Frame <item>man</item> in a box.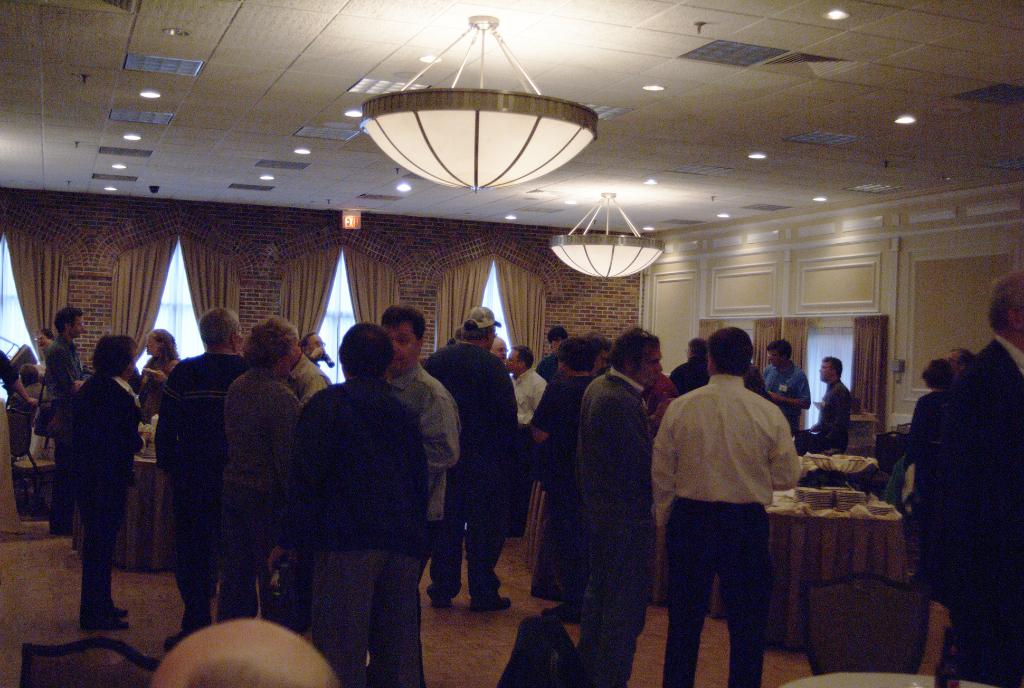
left=509, top=344, right=552, bottom=531.
